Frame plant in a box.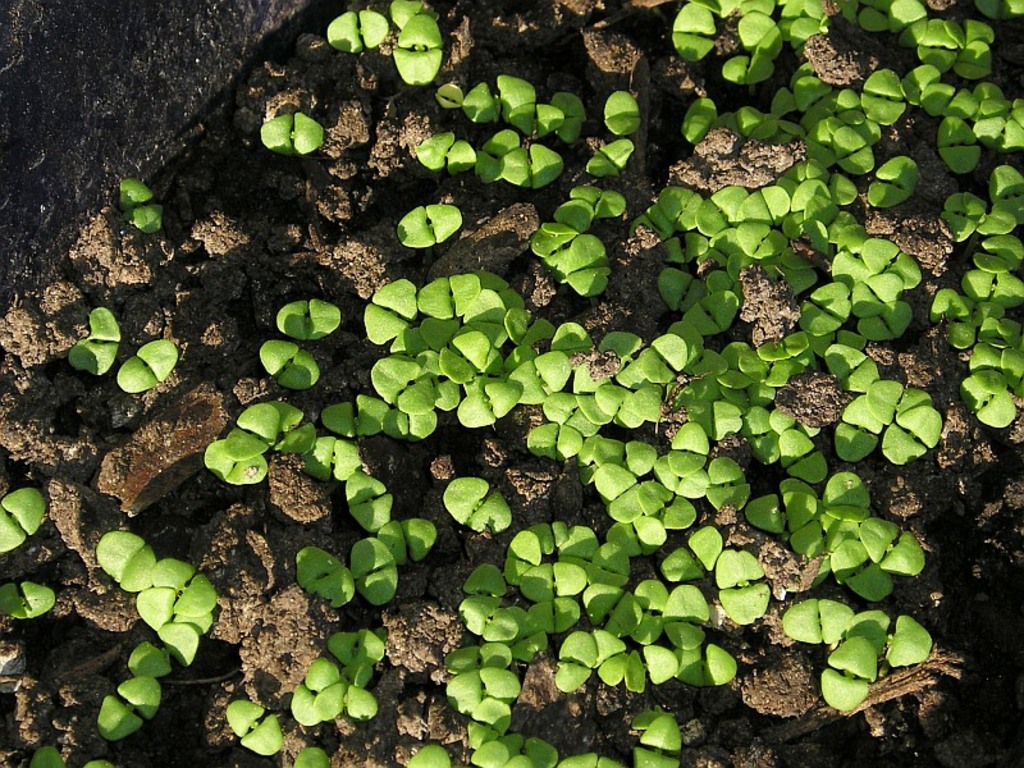
pyautogui.locateOnScreen(582, 334, 644, 389).
